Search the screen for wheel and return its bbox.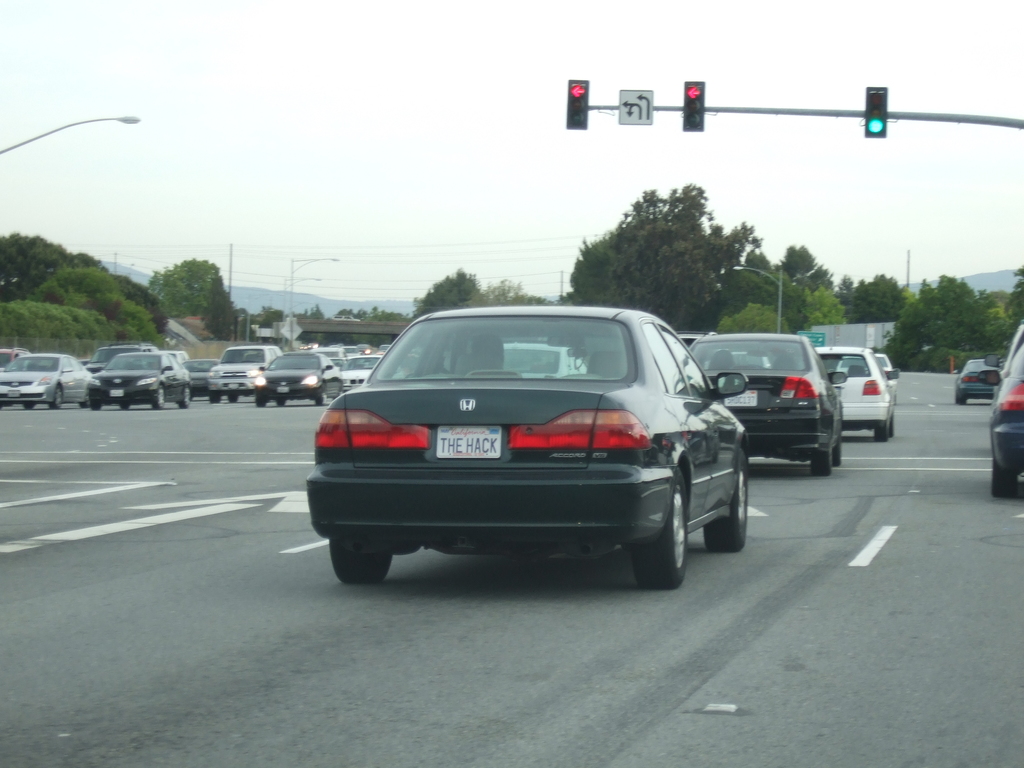
Found: crop(872, 421, 888, 441).
